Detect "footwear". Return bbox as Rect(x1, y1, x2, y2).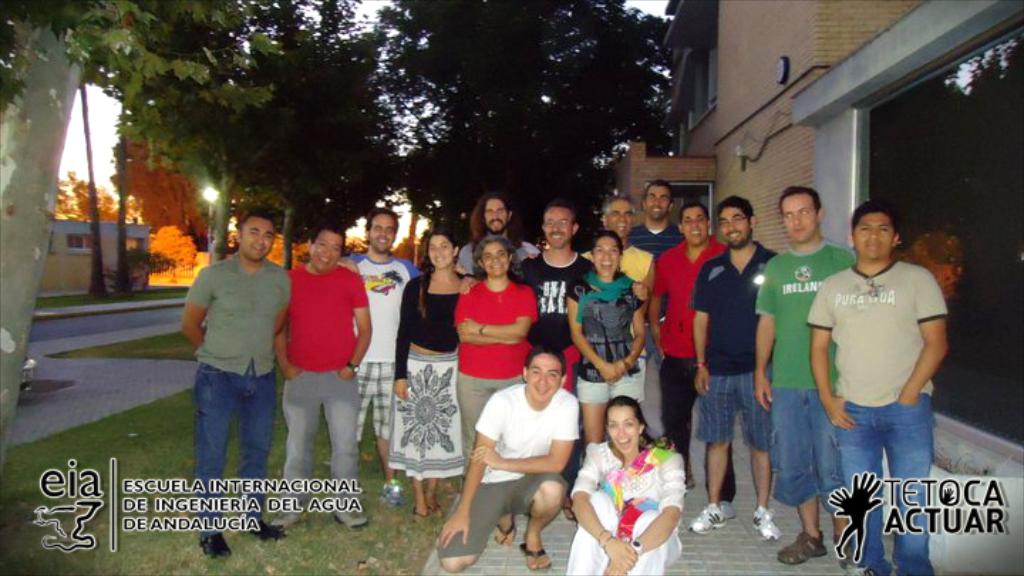
Rect(330, 508, 374, 530).
